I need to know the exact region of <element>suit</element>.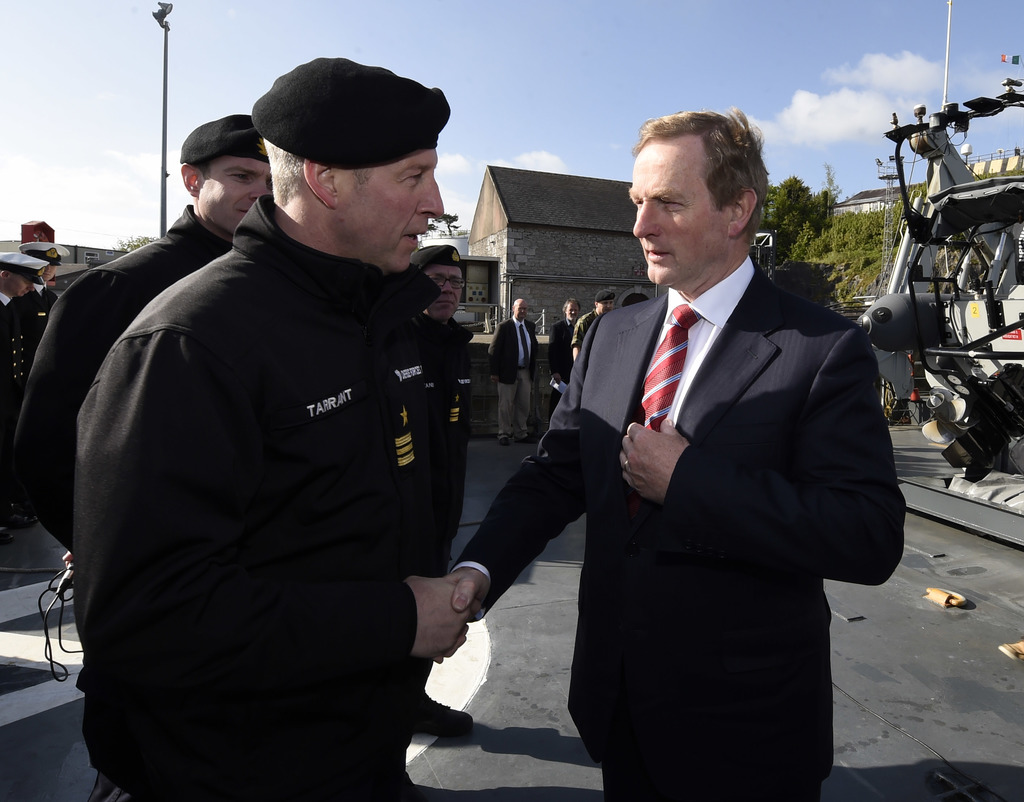
Region: {"left": 492, "top": 317, "right": 540, "bottom": 389}.
